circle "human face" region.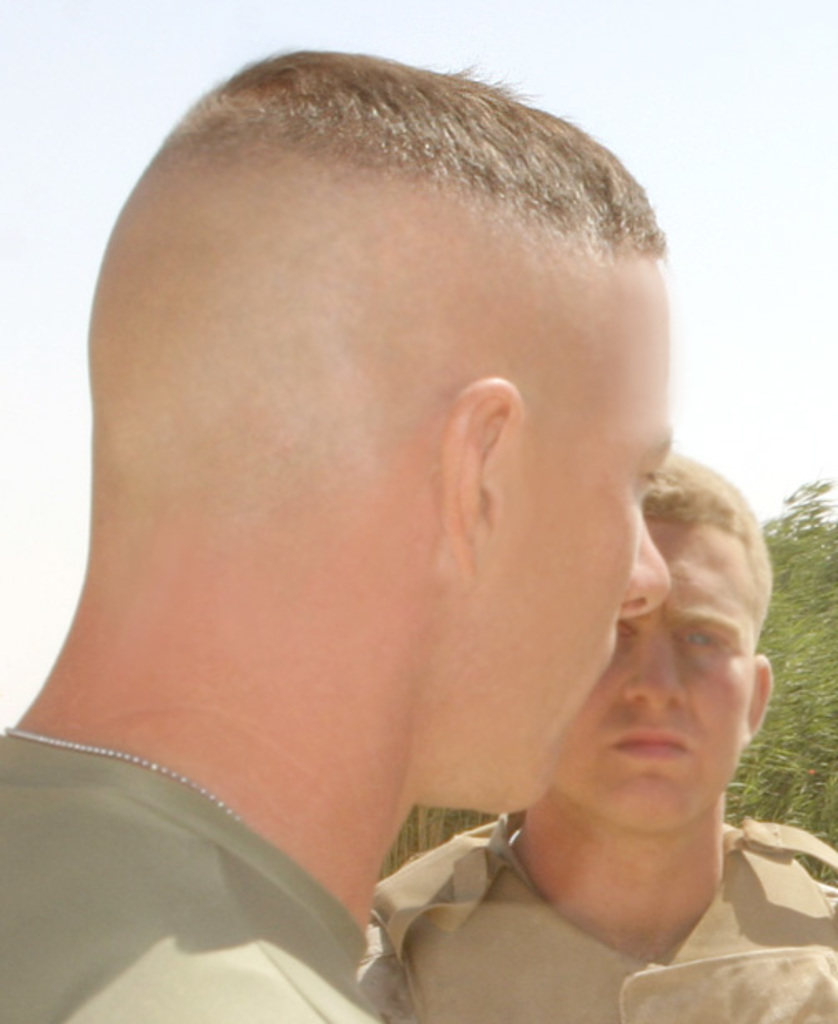
Region: x1=456, y1=266, x2=677, y2=816.
